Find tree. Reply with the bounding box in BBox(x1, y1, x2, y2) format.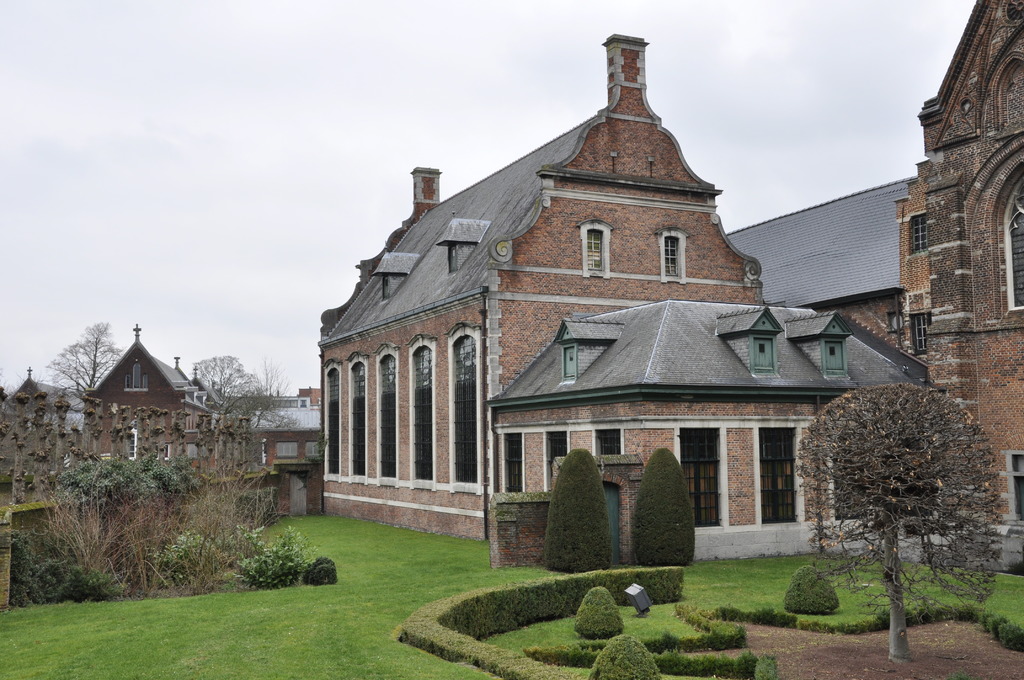
BBox(546, 449, 613, 574).
